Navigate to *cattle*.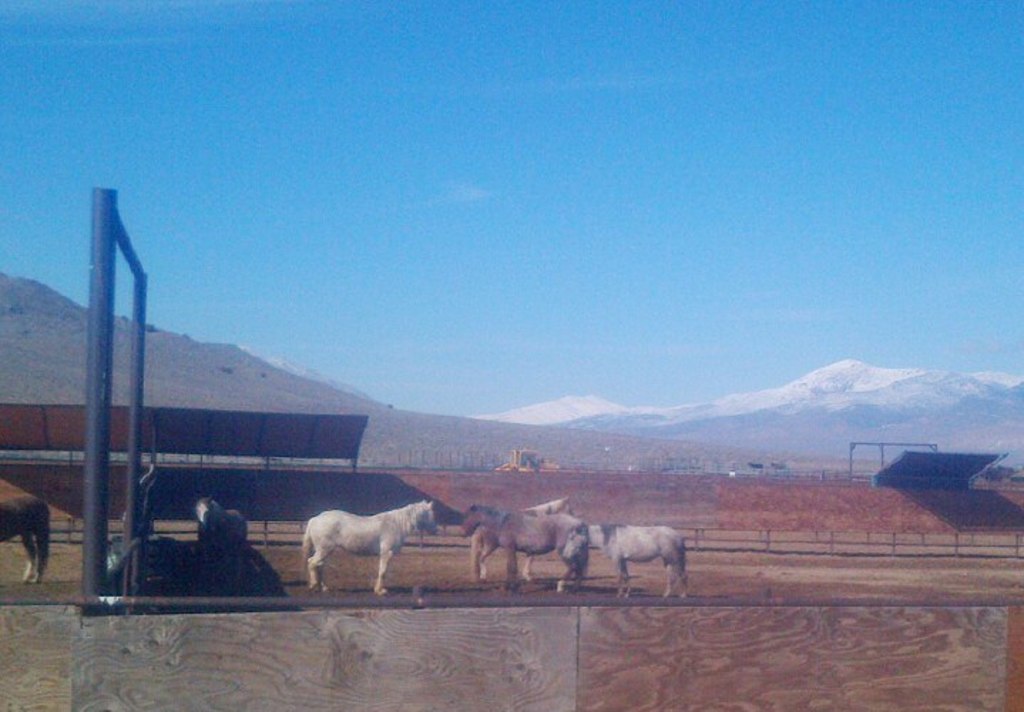
Navigation target: {"x1": 308, "y1": 501, "x2": 439, "y2": 598}.
